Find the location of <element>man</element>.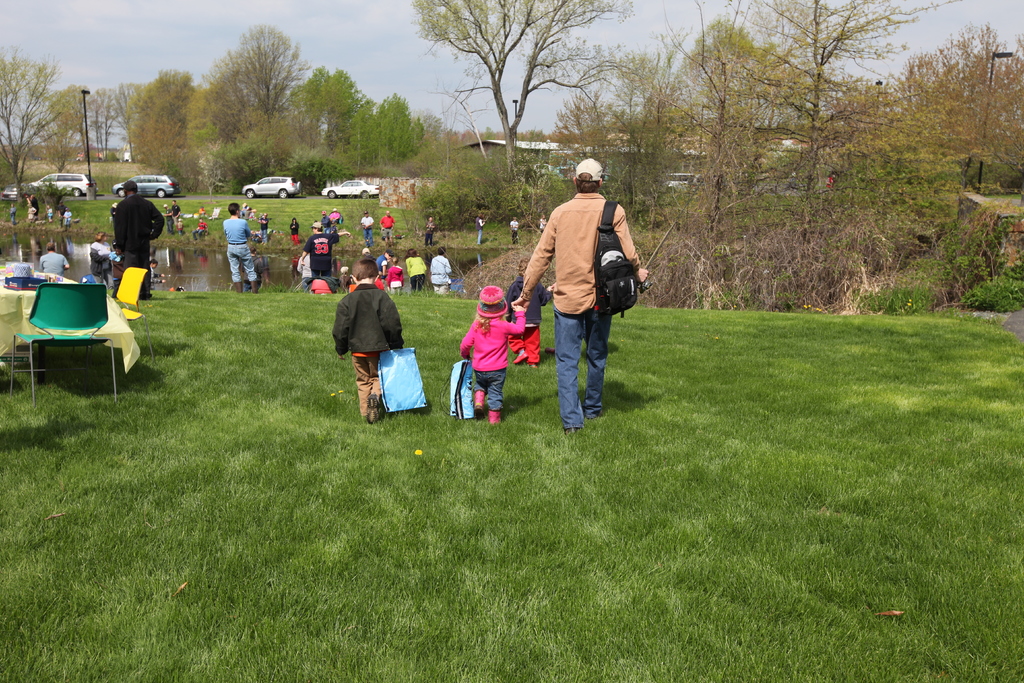
Location: 164:206:173:233.
